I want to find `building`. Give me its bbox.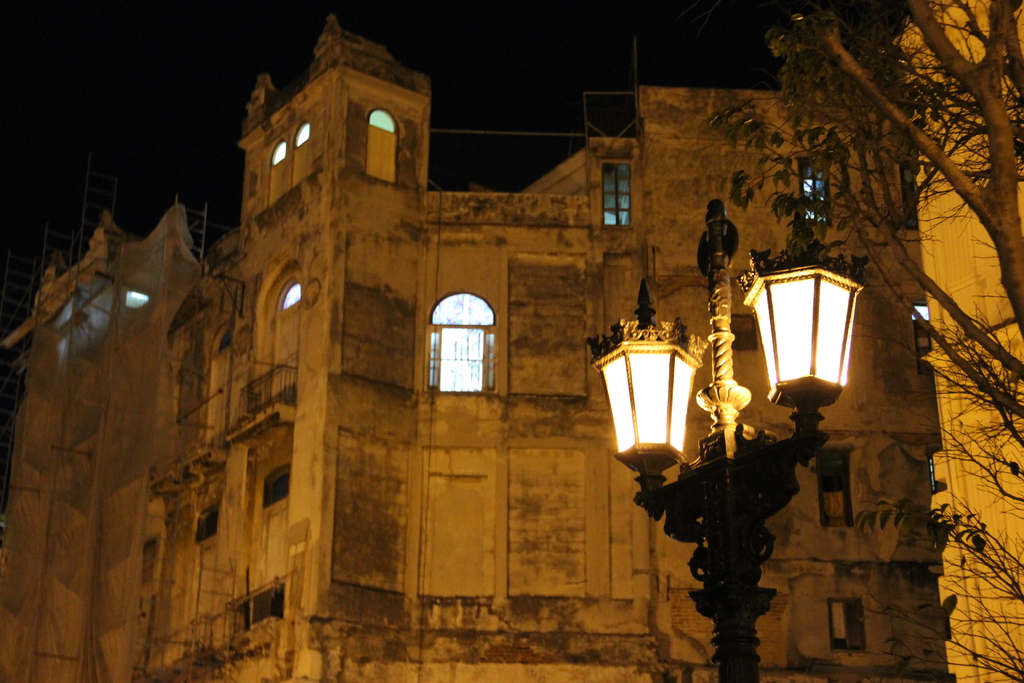
<box>0,4,1023,682</box>.
